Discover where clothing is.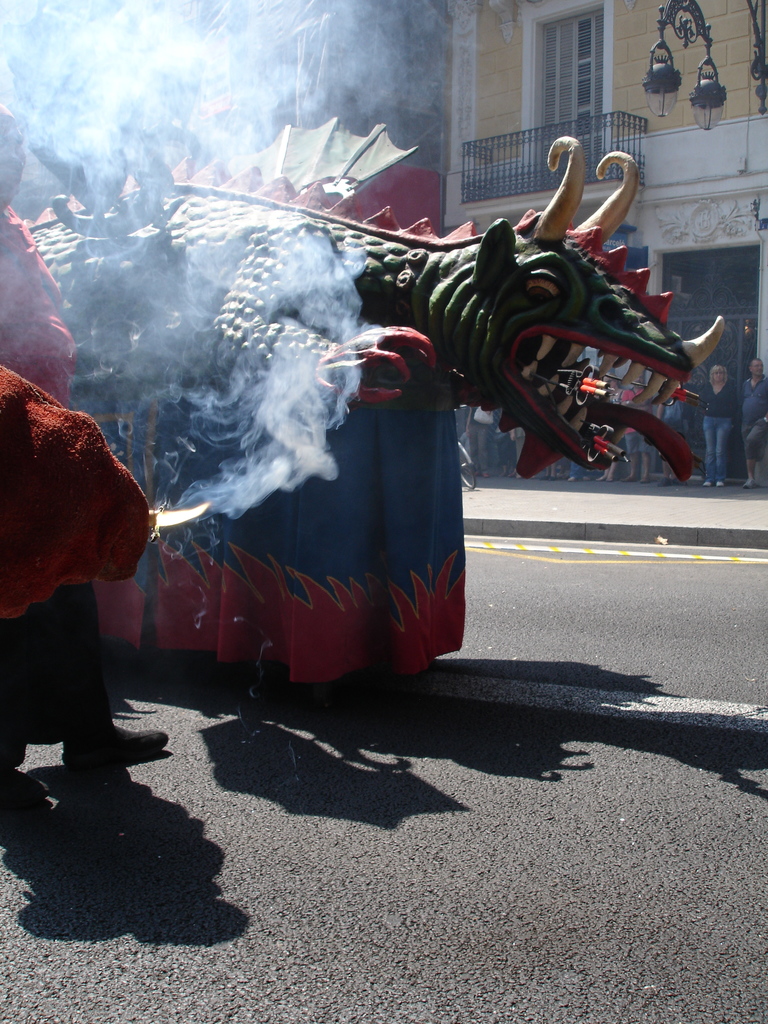
Discovered at 695 370 737 483.
